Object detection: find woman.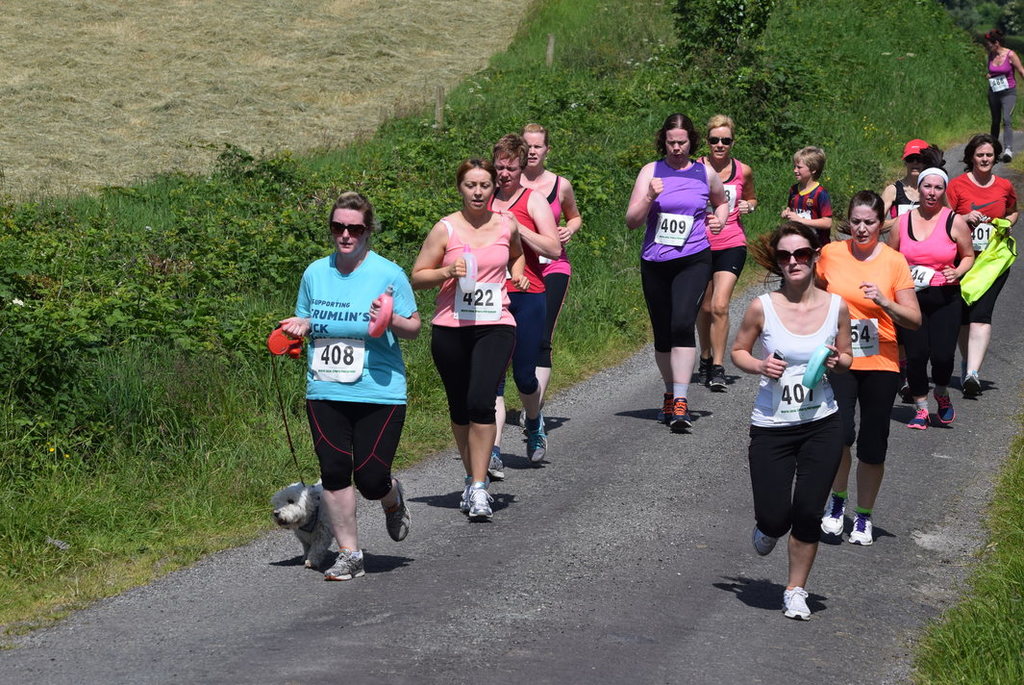
487 135 559 480.
